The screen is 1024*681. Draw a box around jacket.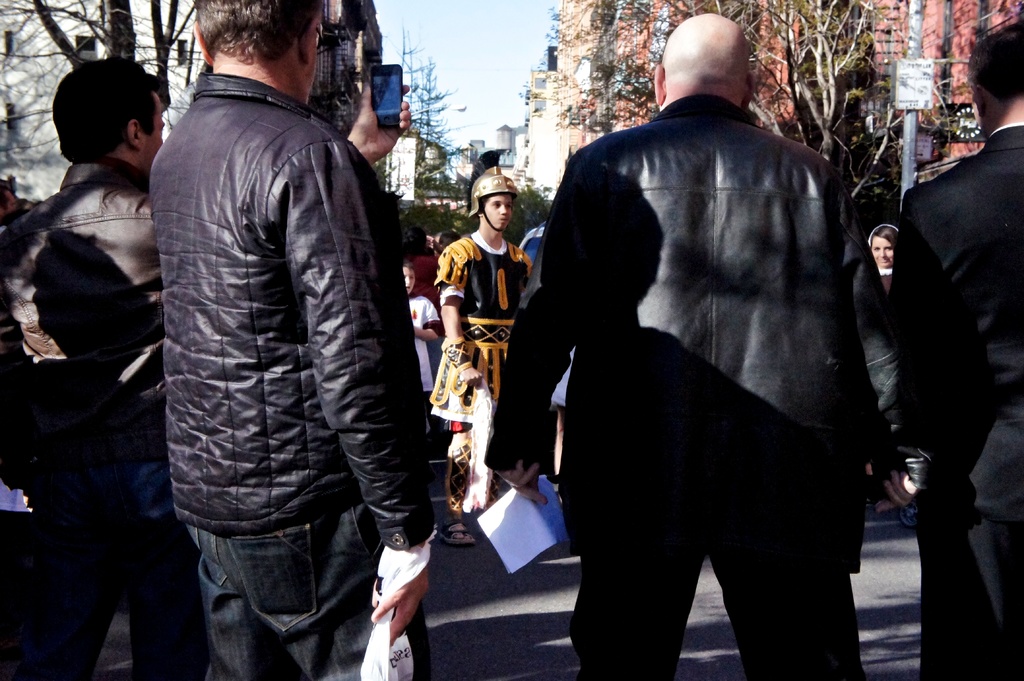
BBox(140, 28, 426, 549).
